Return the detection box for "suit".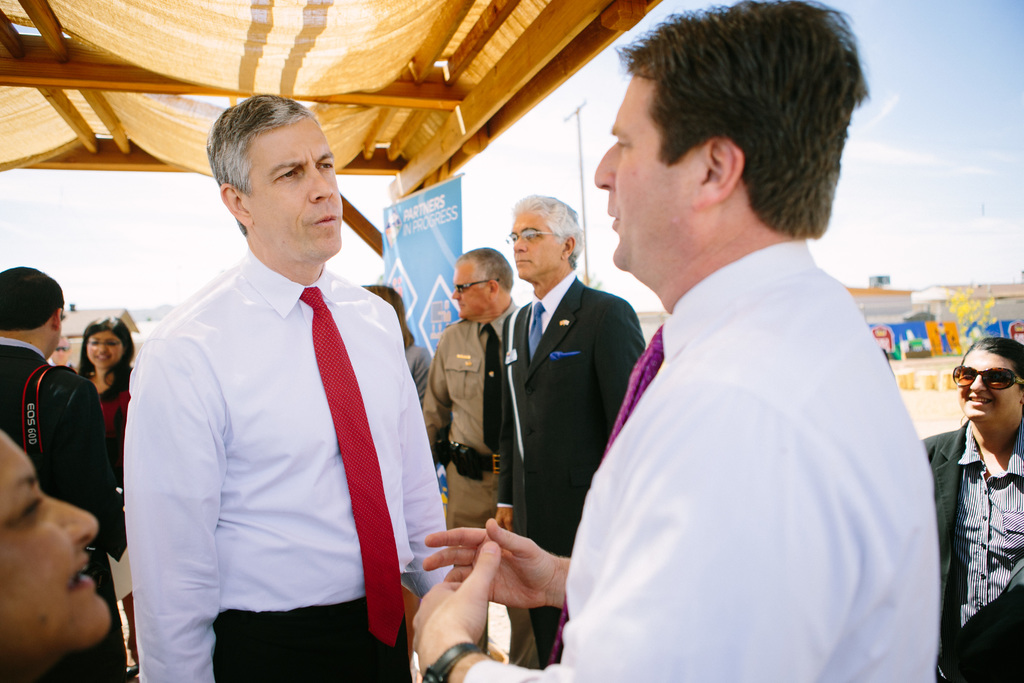
bbox(0, 336, 124, 682).
